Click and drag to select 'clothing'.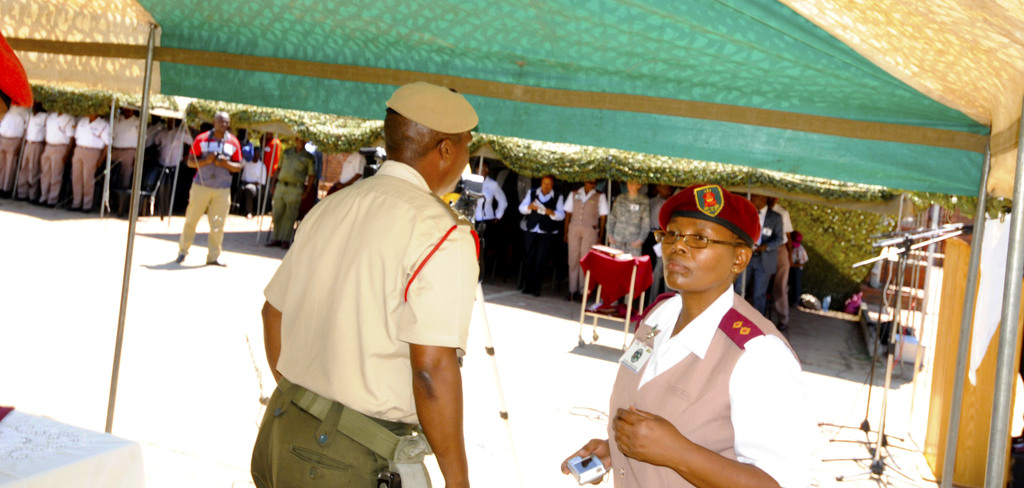
Selection: box=[515, 190, 567, 293].
